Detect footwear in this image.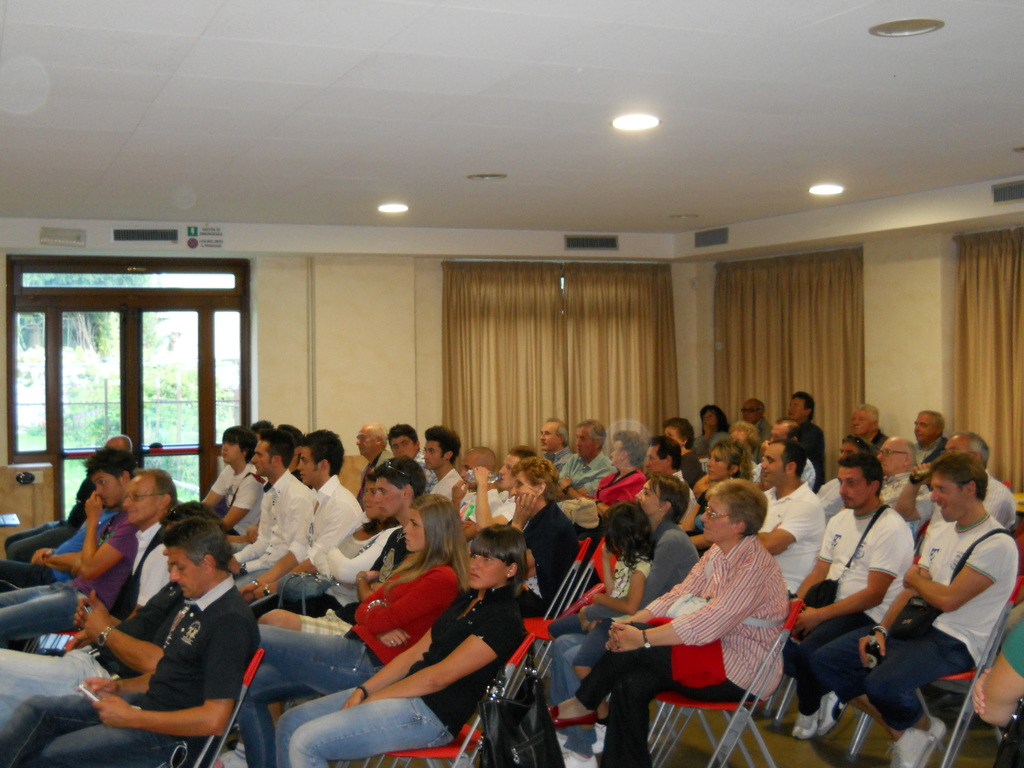
Detection: detection(817, 691, 849, 735).
